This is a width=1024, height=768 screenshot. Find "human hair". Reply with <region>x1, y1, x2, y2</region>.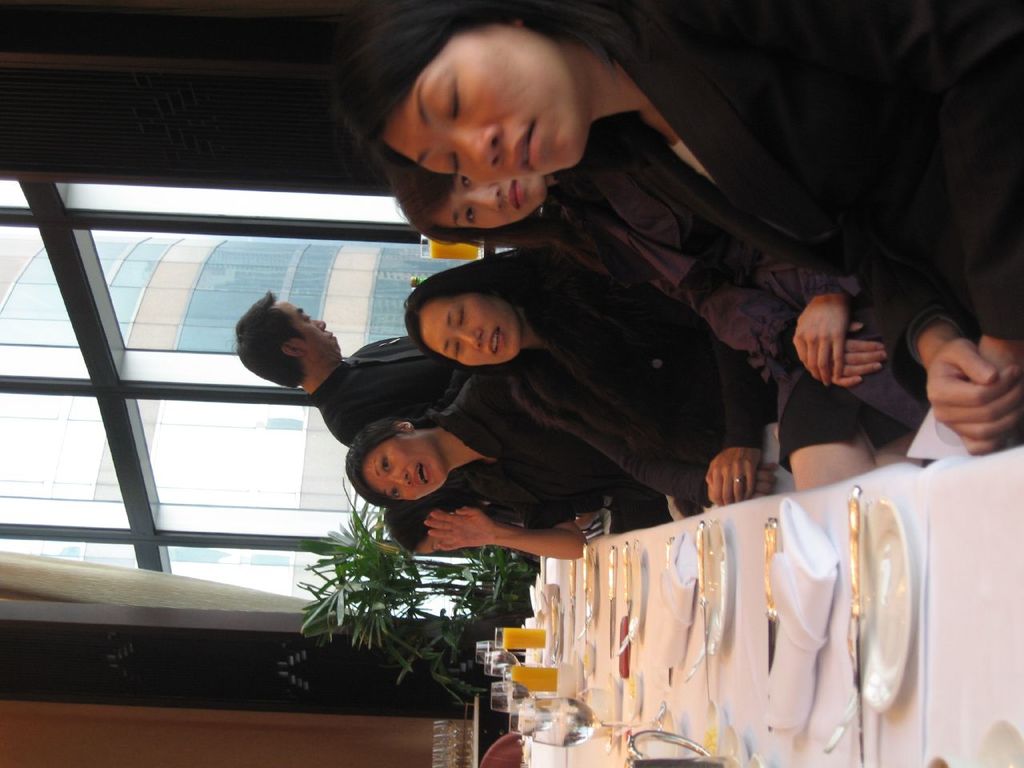
<region>342, 422, 466, 522</region>.
